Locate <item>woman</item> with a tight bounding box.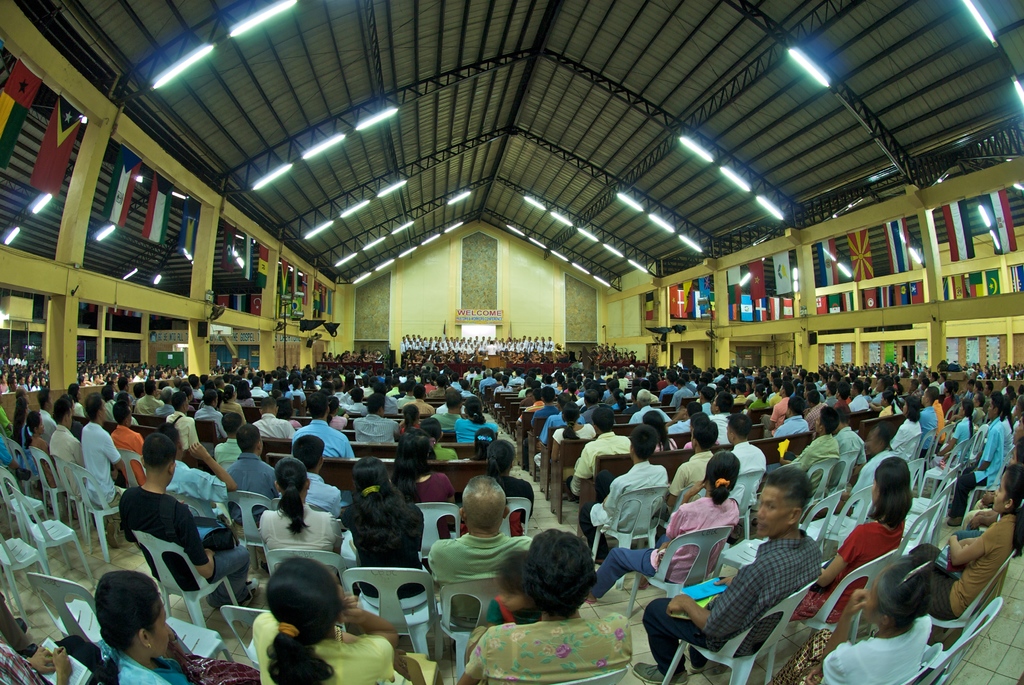
[left=552, top=397, right=594, bottom=464].
